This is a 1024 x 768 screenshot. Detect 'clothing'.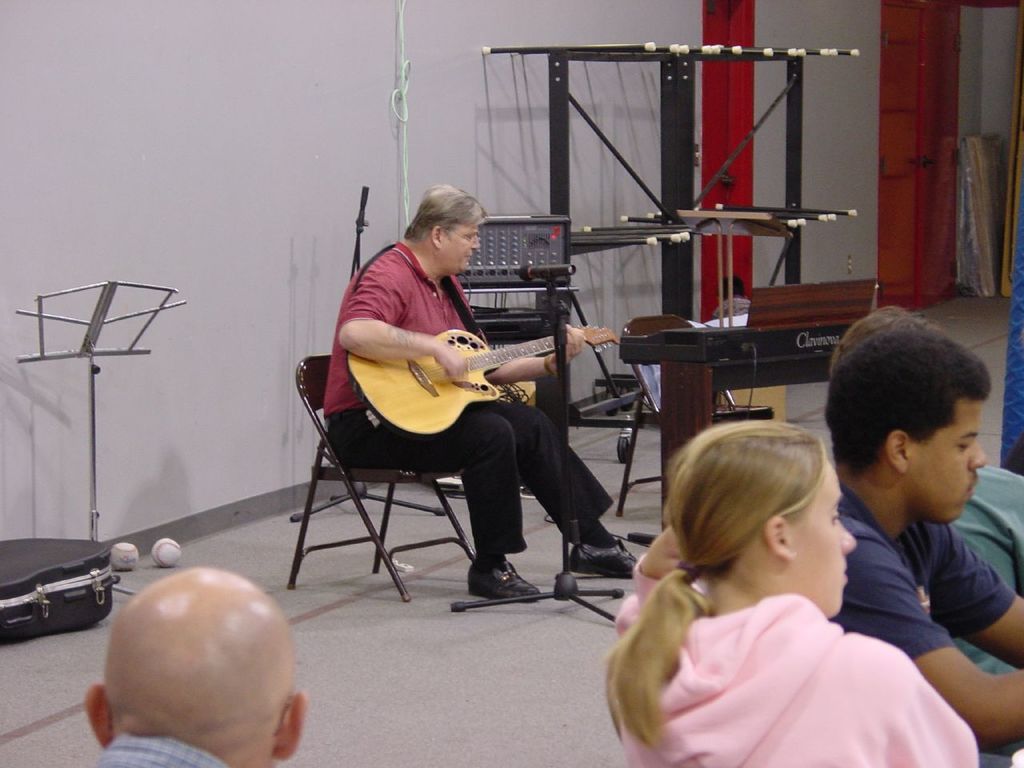
827 482 1023 662.
